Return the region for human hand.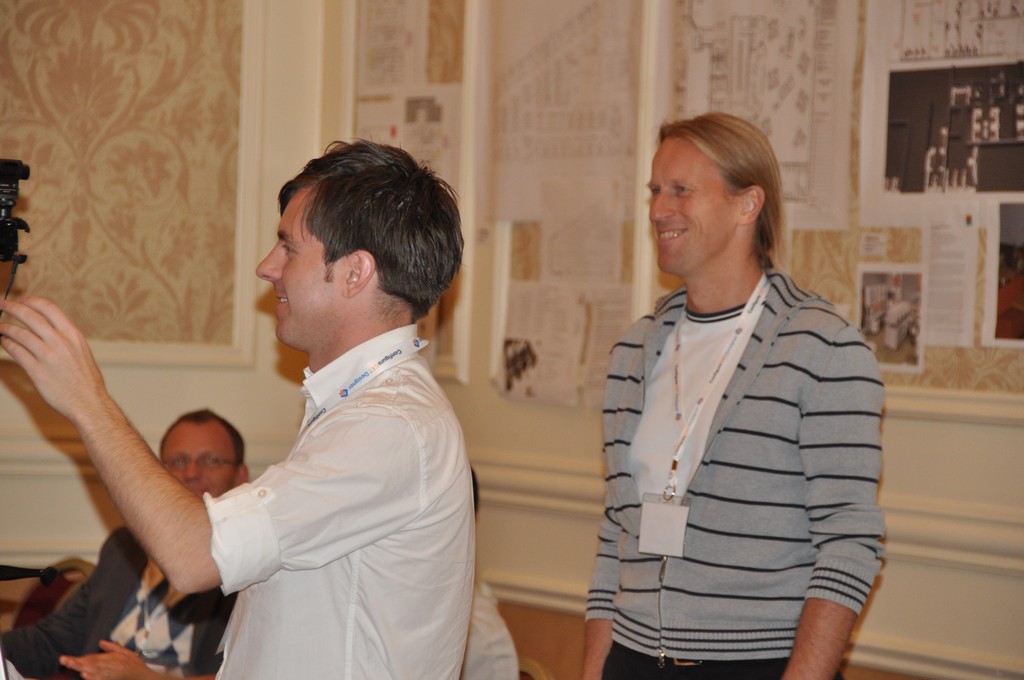
bbox(59, 639, 157, 679).
